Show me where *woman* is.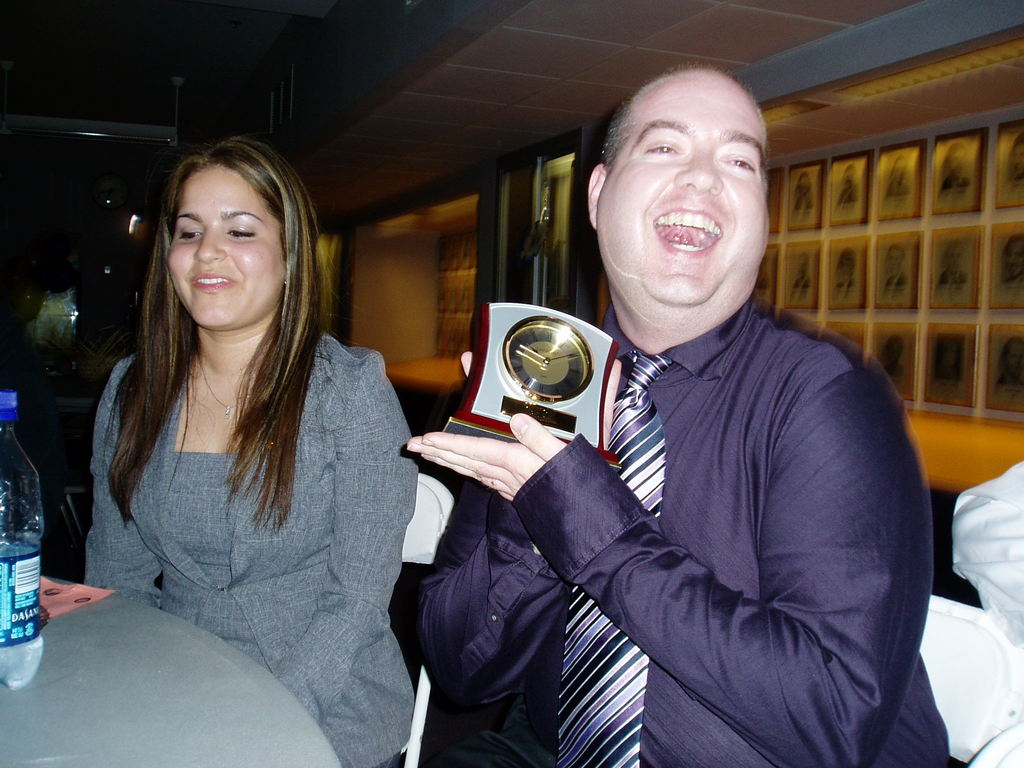
*woman* is at [left=61, top=106, right=414, bottom=766].
